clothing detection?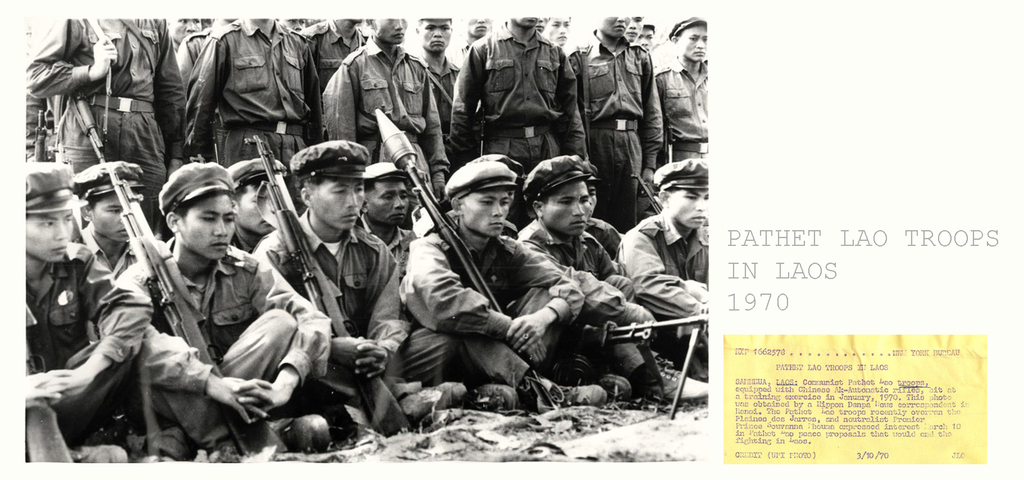
locate(171, 29, 201, 90)
